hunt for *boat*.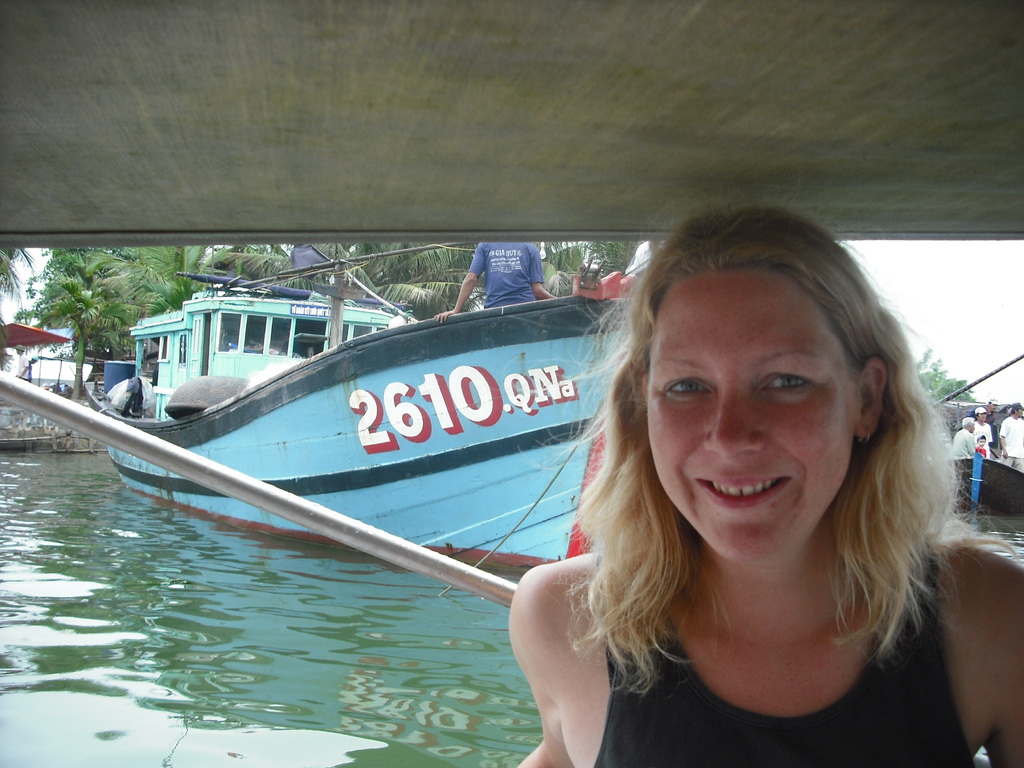
Hunted down at <region>49, 258, 636, 643</region>.
